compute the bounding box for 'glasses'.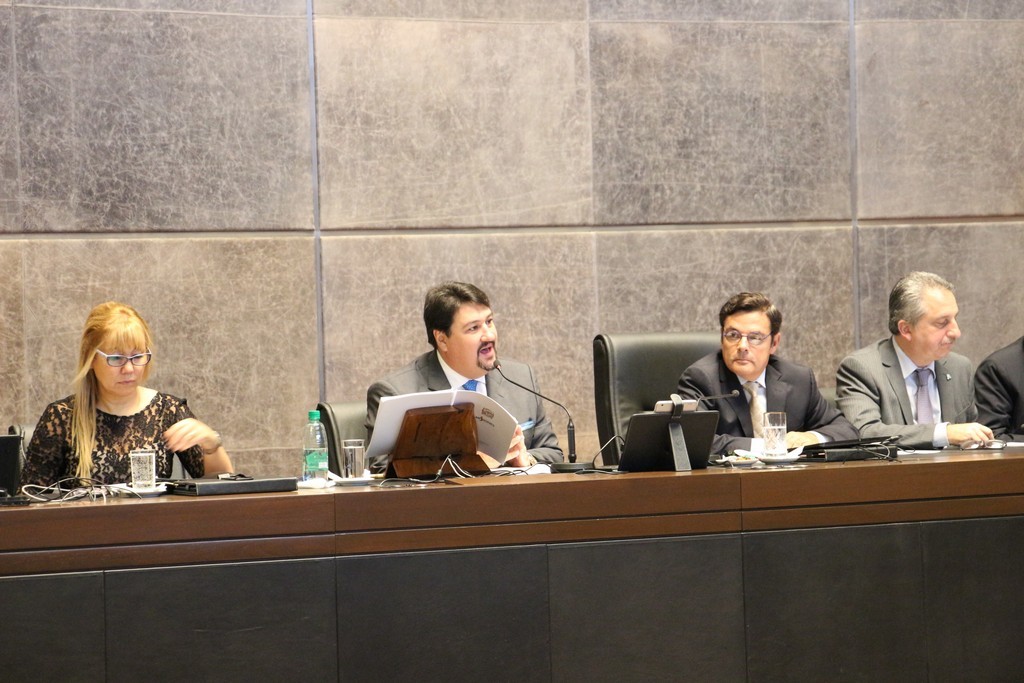
box(96, 347, 148, 370).
